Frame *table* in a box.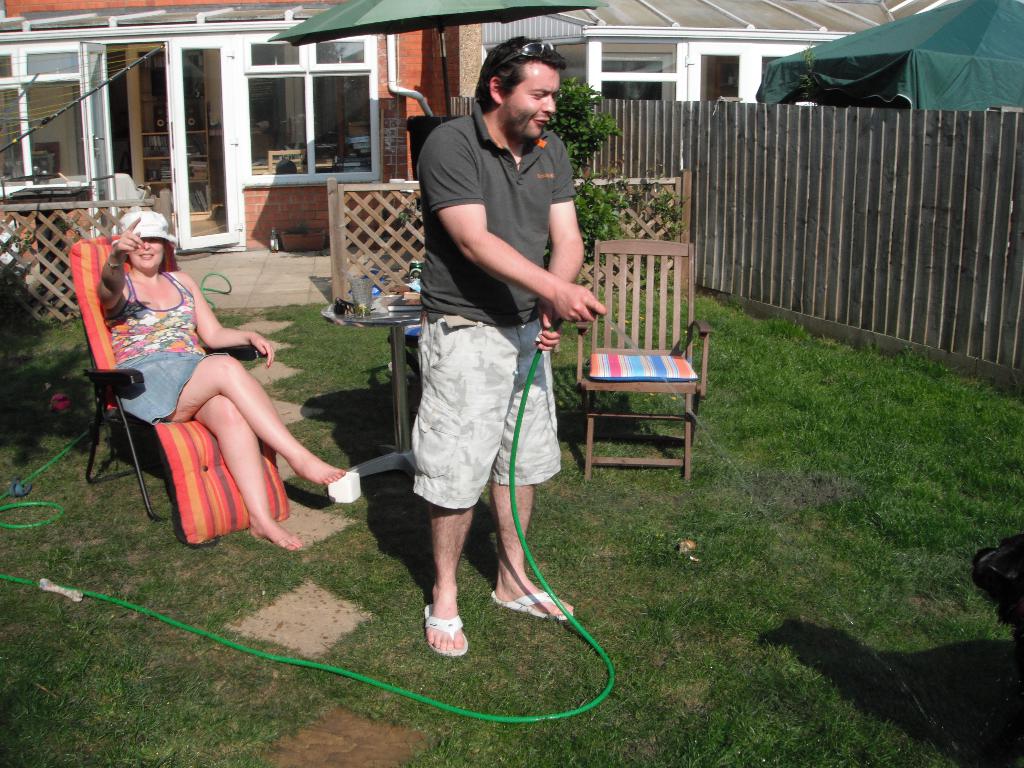
[324,288,432,501].
